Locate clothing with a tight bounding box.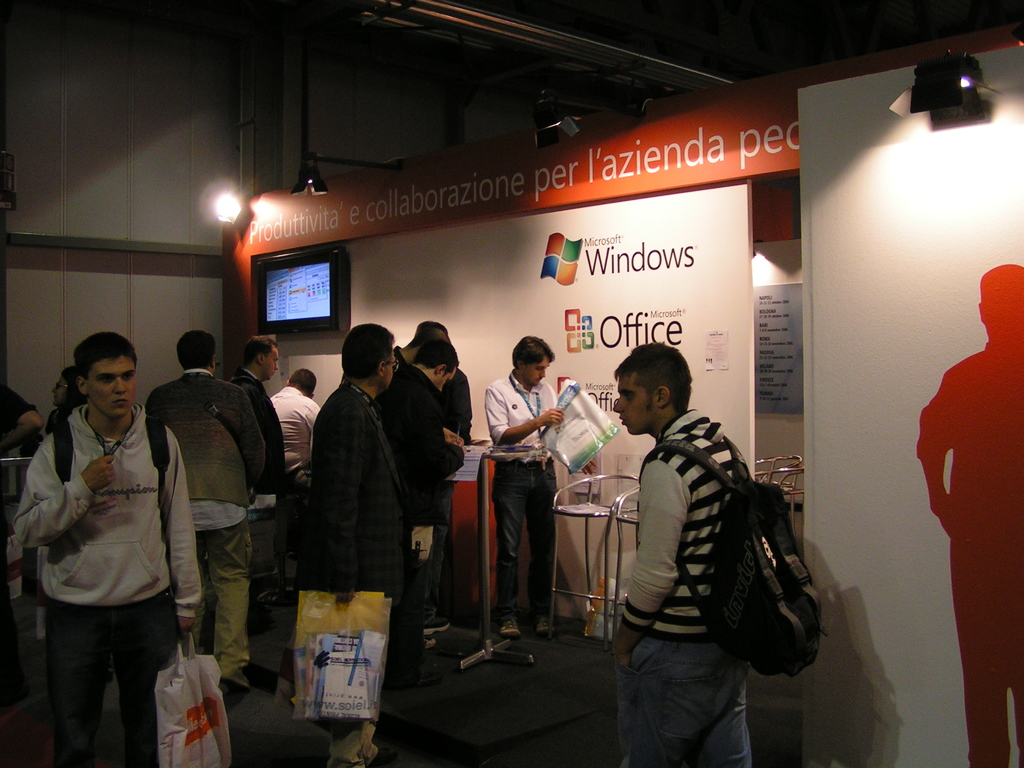
(left=145, top=363, right=269, bottom=675).
